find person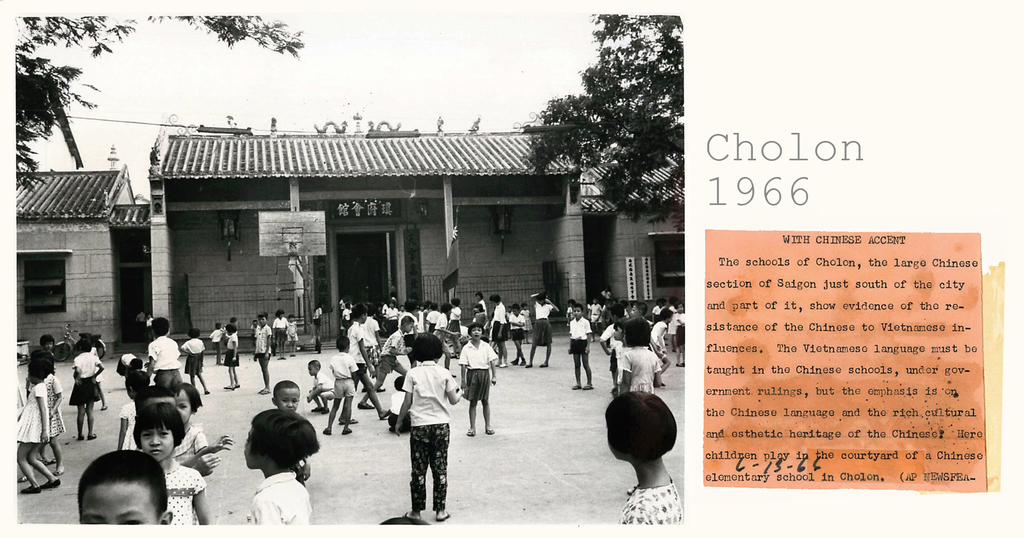
select_region(324, 329, 361, 442)
